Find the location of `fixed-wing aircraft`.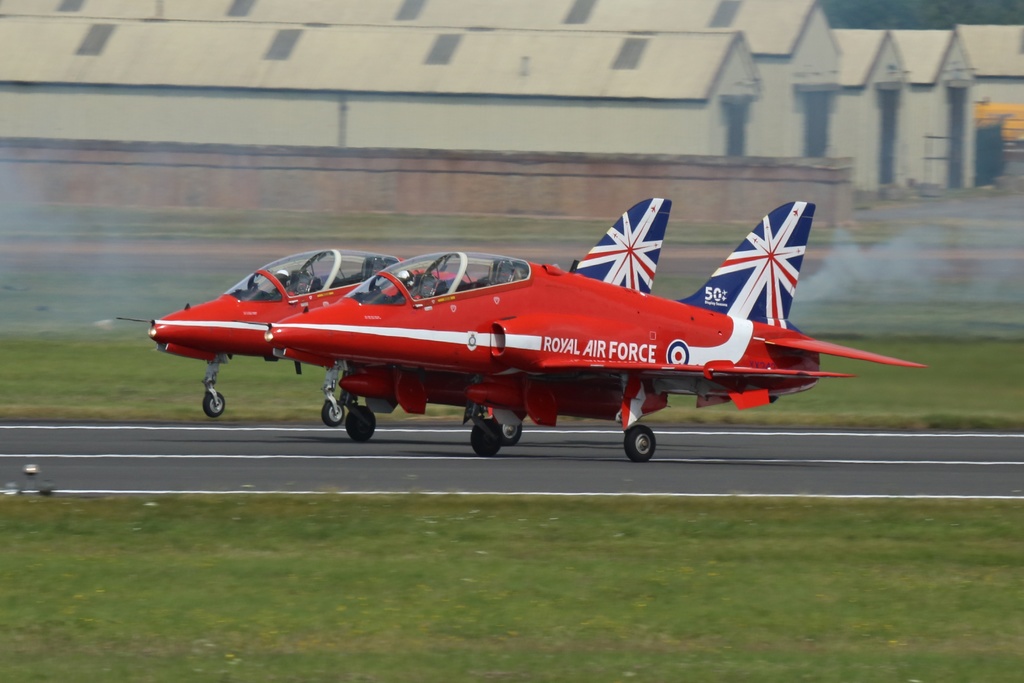
Location: x1=120 y1=187 x2=678 y2=420.
